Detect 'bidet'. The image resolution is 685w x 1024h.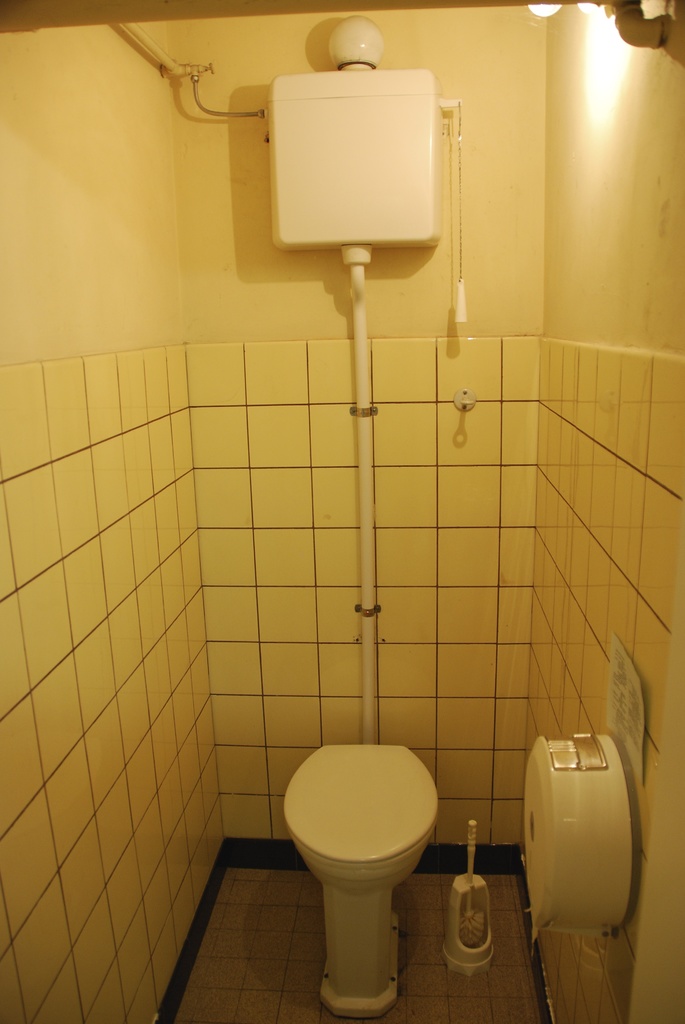
crop(288, 744, 436, 1014).
